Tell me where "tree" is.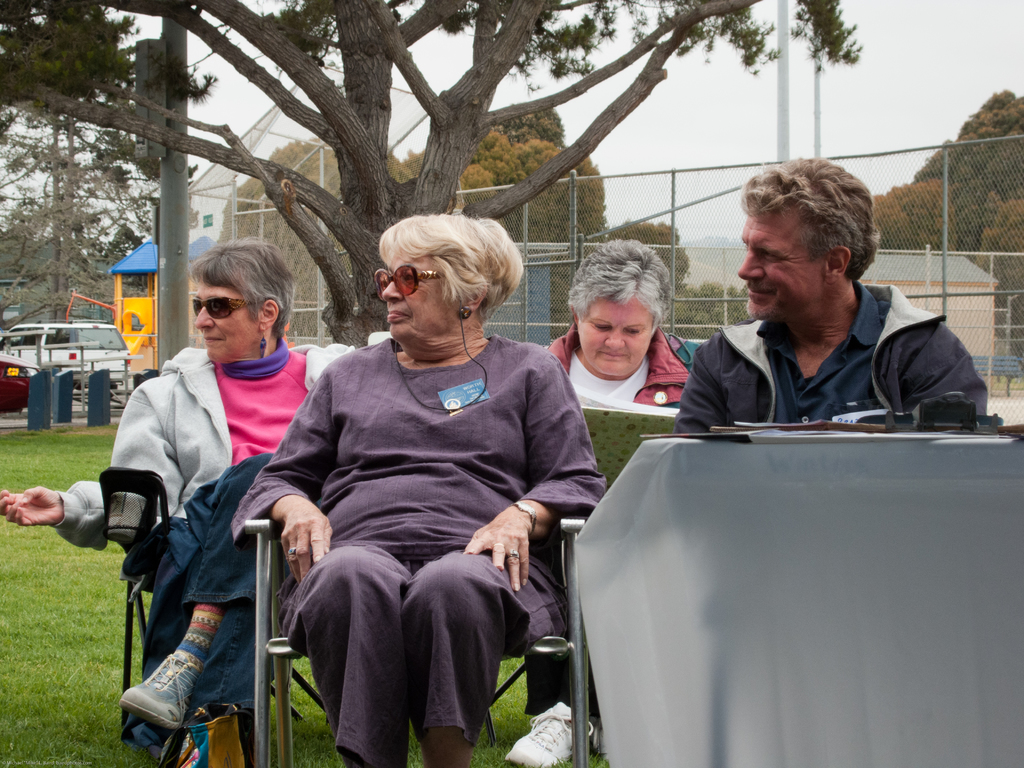
"tree" is at [left=678, top=278, right=762, bottom=344].
